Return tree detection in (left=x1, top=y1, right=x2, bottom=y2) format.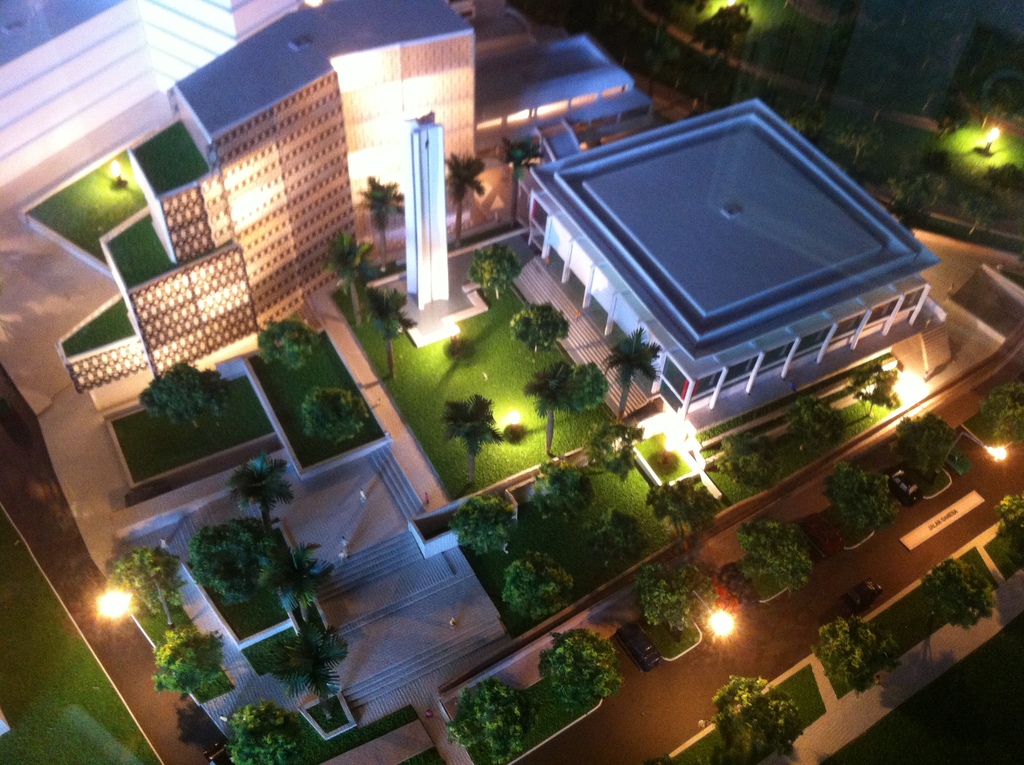
(left=598, top=504, right=641, bottom=551).
